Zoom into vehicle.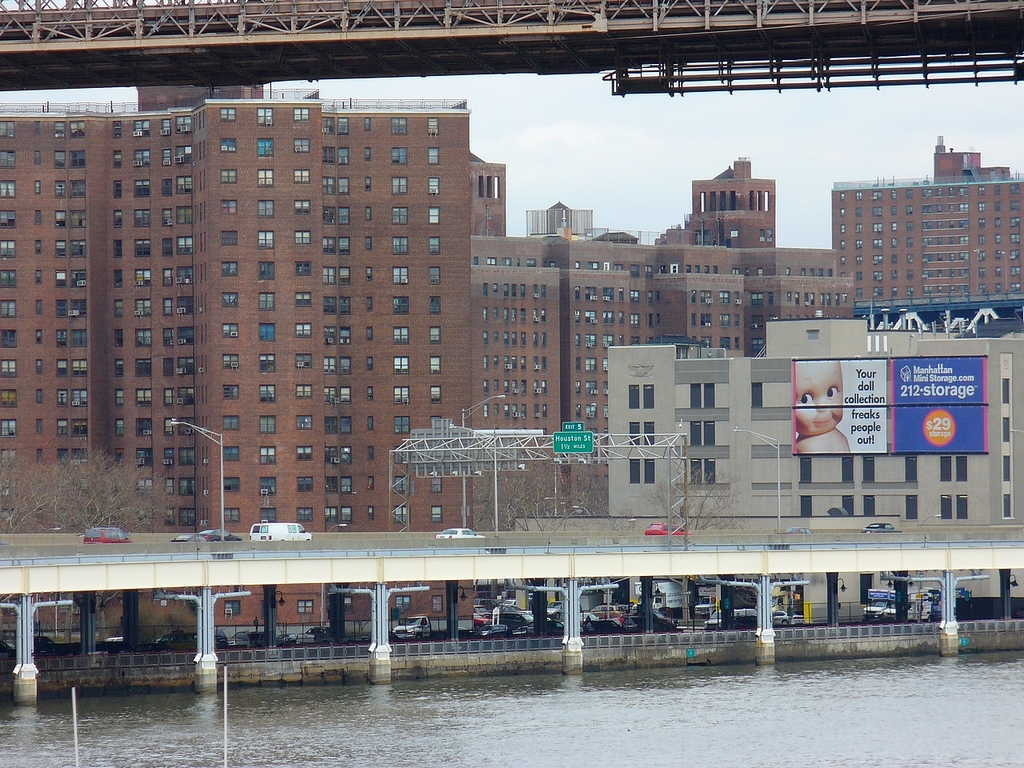
Zoom target: 864,600,944,622.
